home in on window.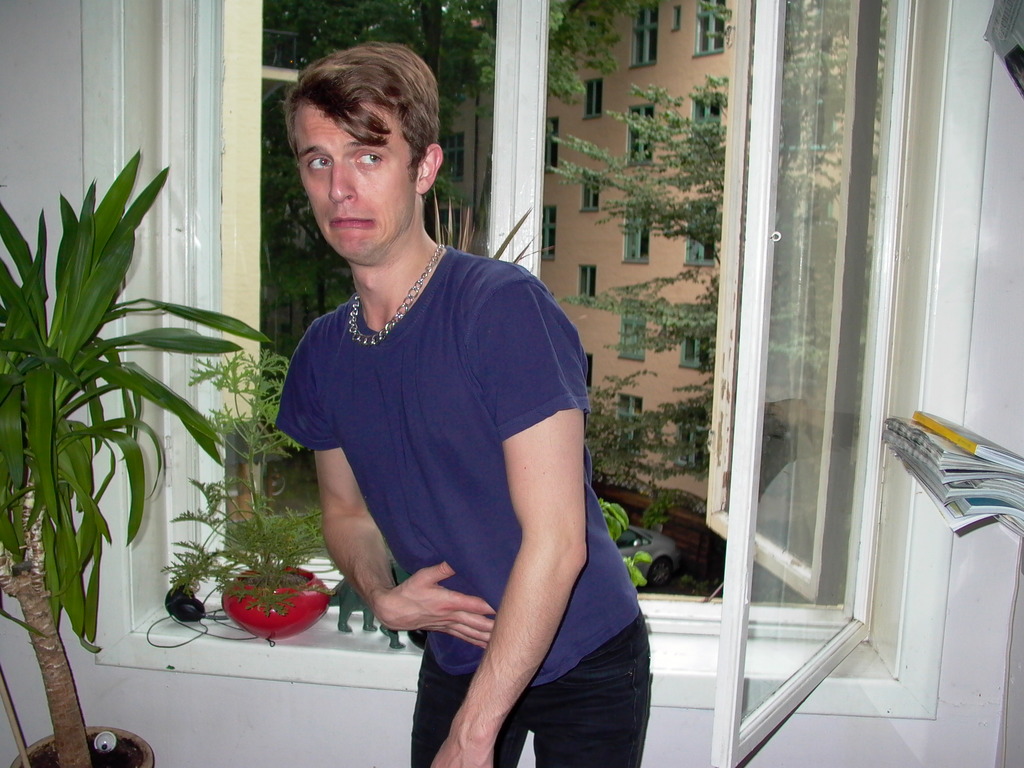
Homed in at locate(580, 76, 602, 117).
